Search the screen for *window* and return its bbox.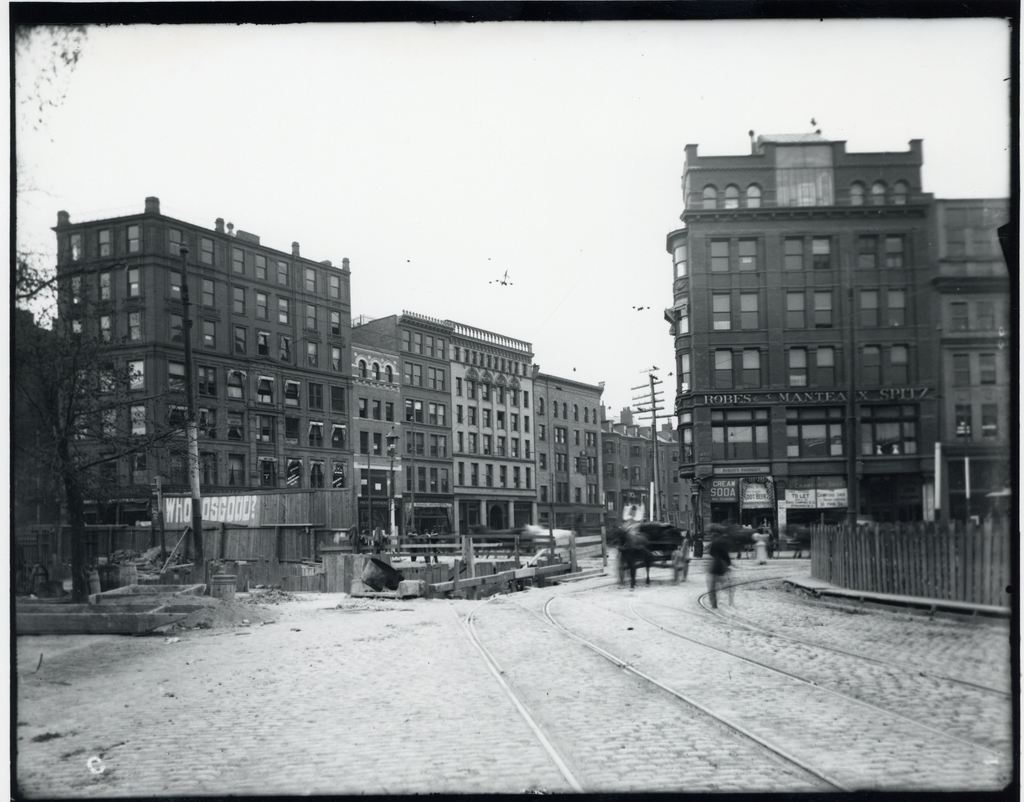
Found: {"left": 957, "top": 405, "right": 975, "bottom": 439}.
